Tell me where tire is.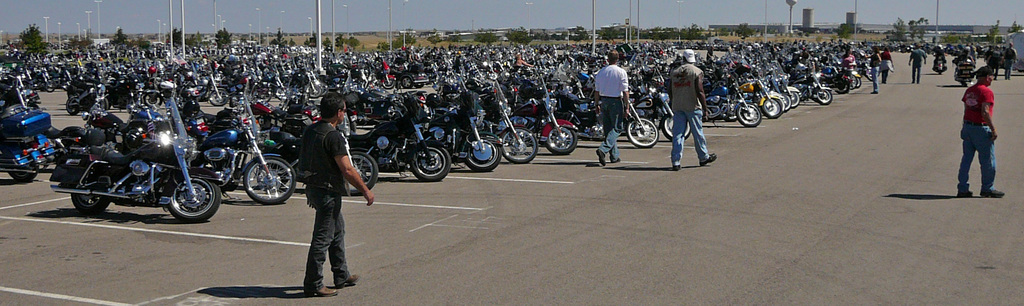
tire is at [left=244, top=154, right=299, bottom=203].
